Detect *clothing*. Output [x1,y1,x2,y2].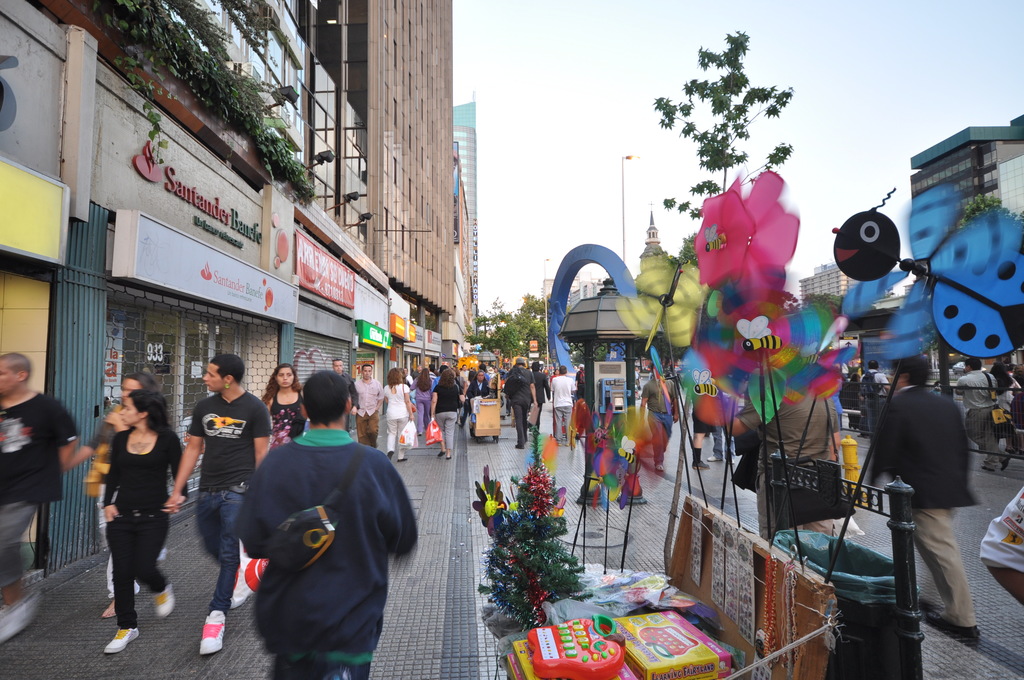
[867,382,982,629].
